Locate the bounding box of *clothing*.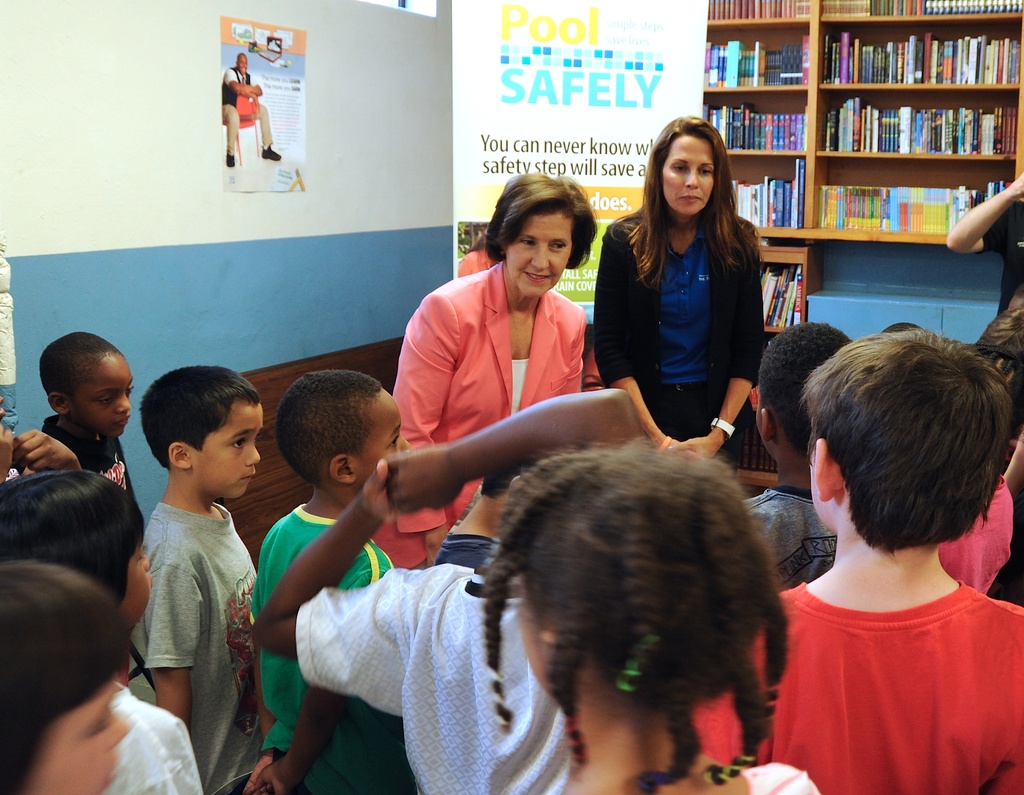
Bounding box: (left=110, top=448, right=266, bottom=794).
